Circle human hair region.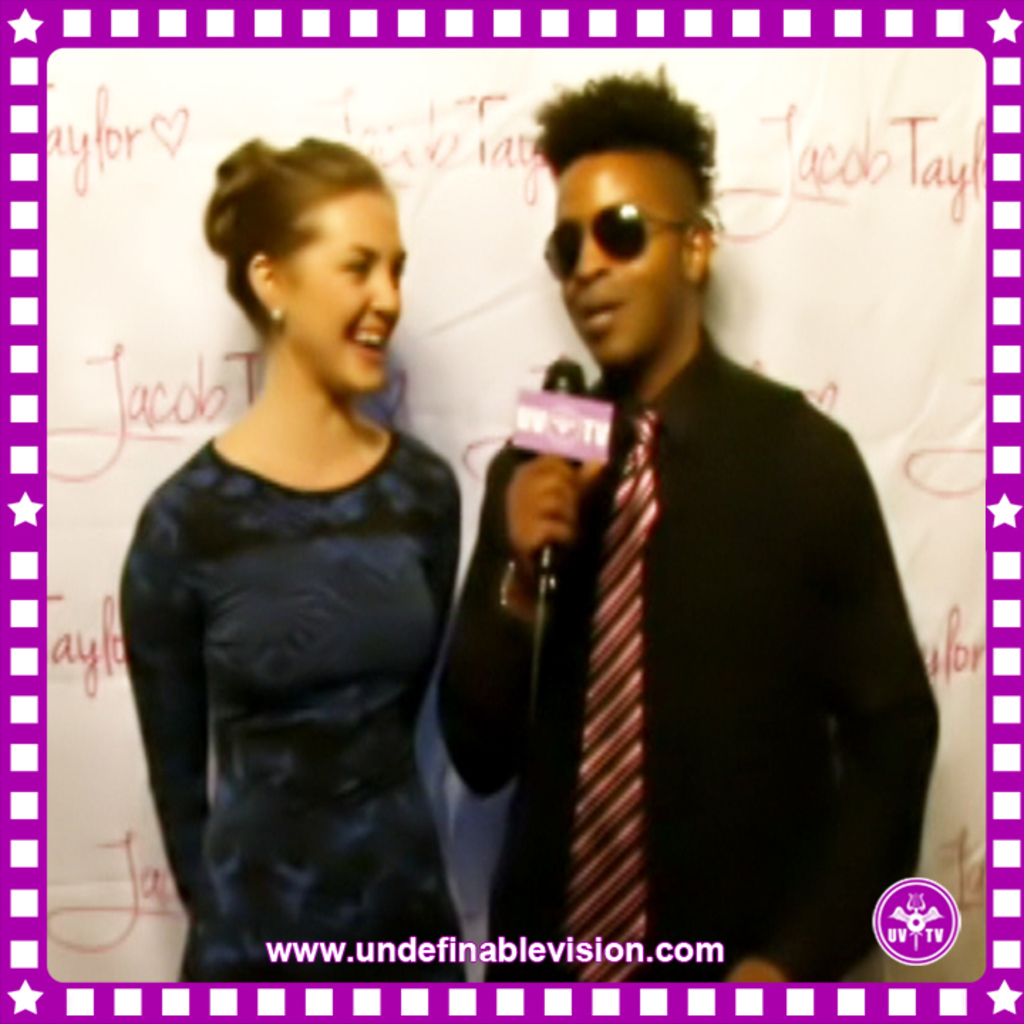
Region: x1=206, y1=132, x2=383, y2=330.
